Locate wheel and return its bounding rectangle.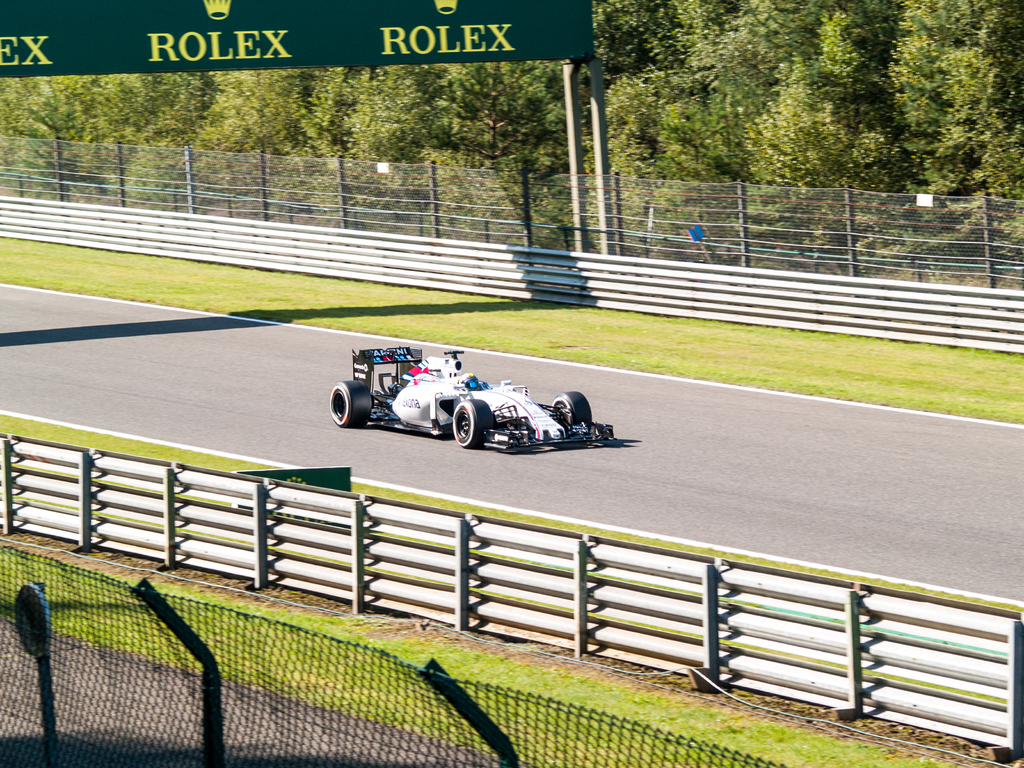
[left=327, top=379, right=374, bottom=424].
